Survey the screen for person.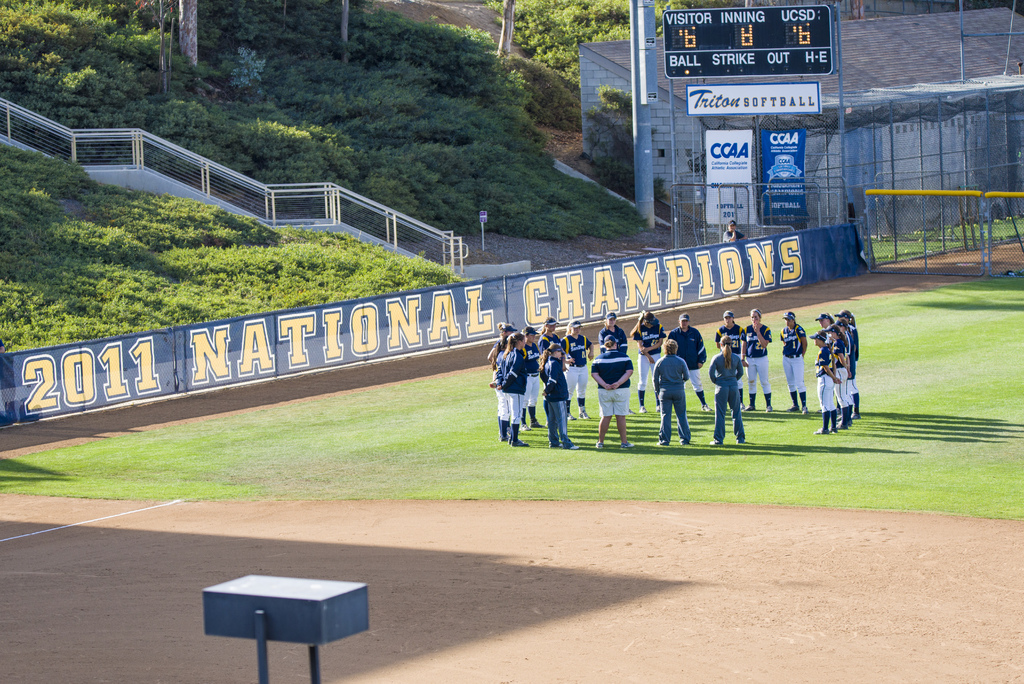
Survey found: BBox(630, 309, 662, 412).
